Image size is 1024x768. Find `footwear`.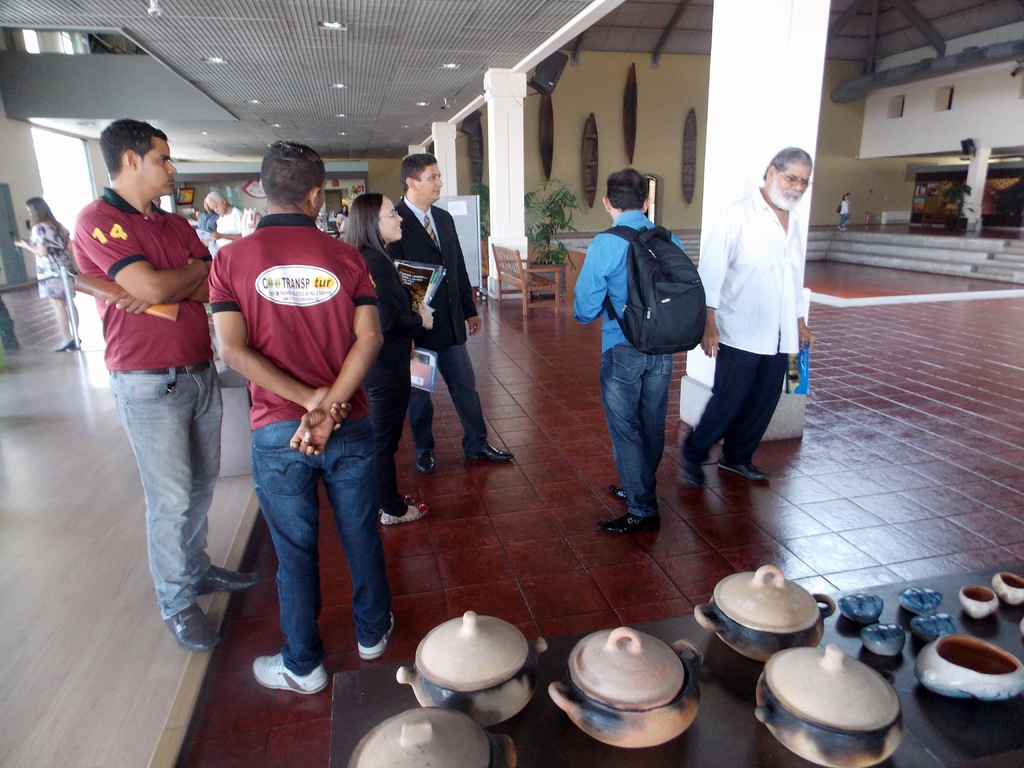
599, 507, 660, 533.
